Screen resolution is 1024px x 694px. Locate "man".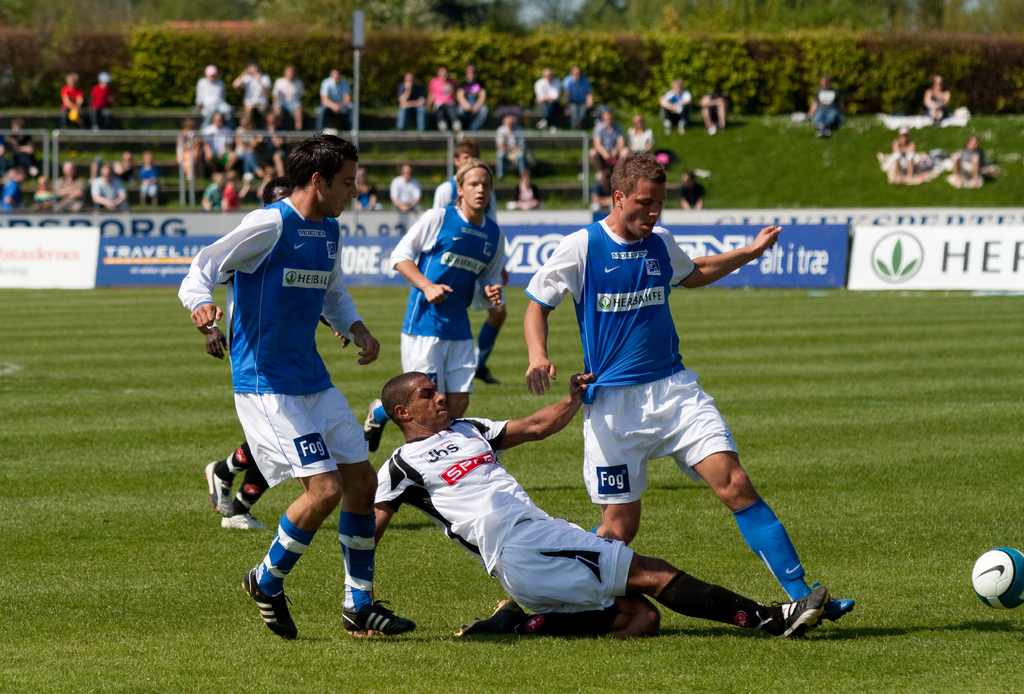
box(230, 63, 271, 116).
